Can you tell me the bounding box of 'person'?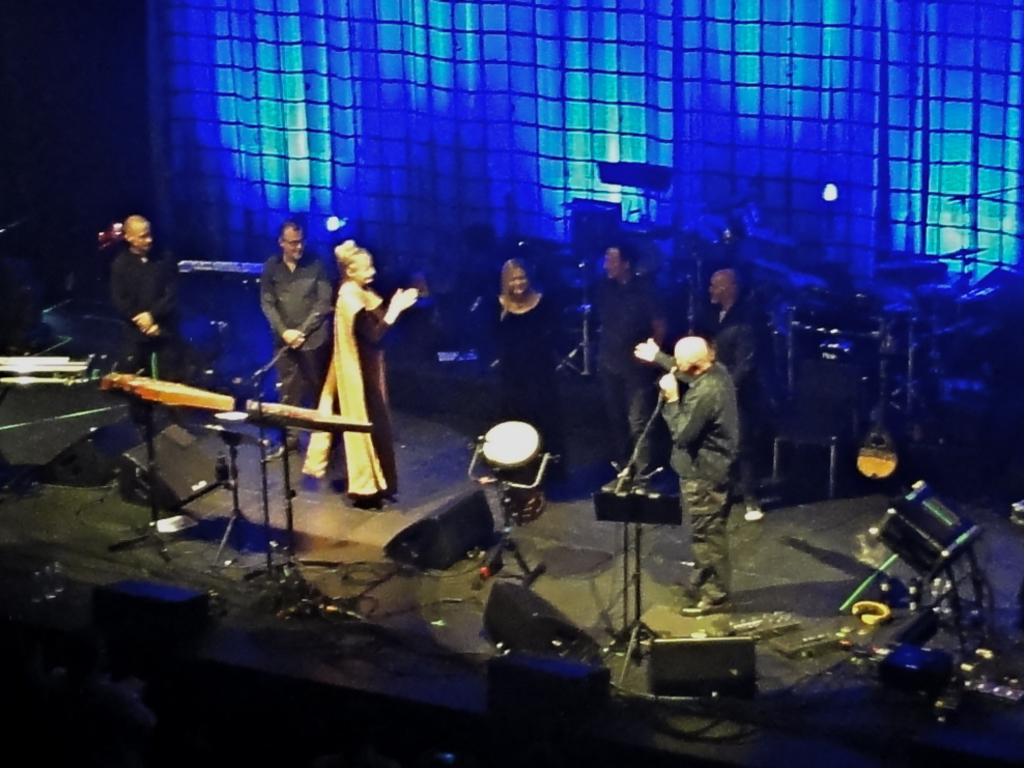
254/218/335/452.
